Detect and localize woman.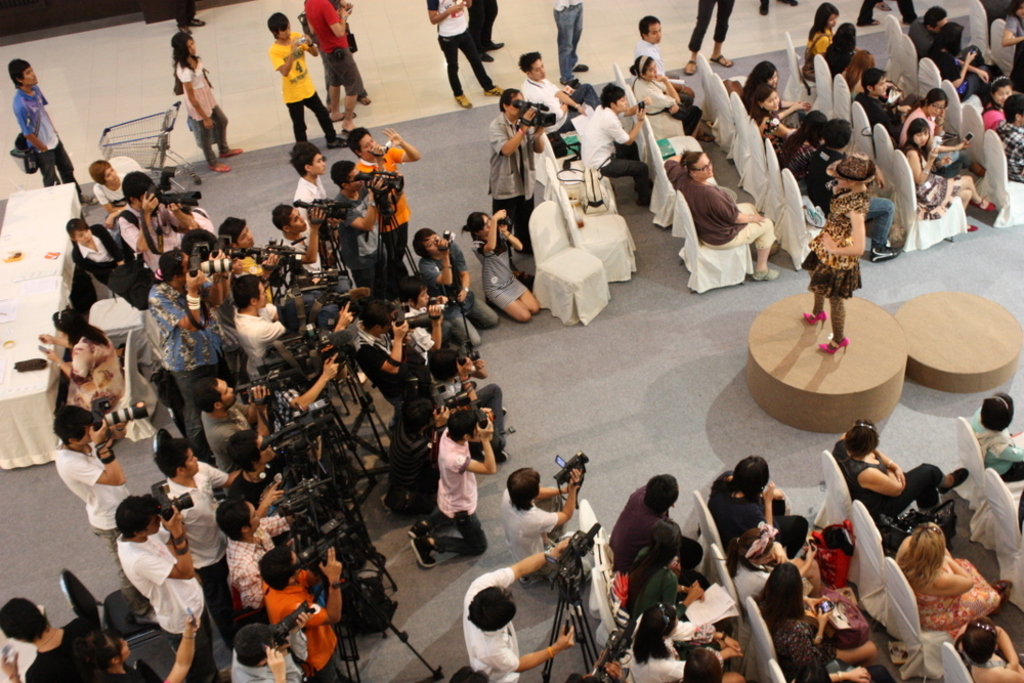
Localized at [659,146,778,282].
